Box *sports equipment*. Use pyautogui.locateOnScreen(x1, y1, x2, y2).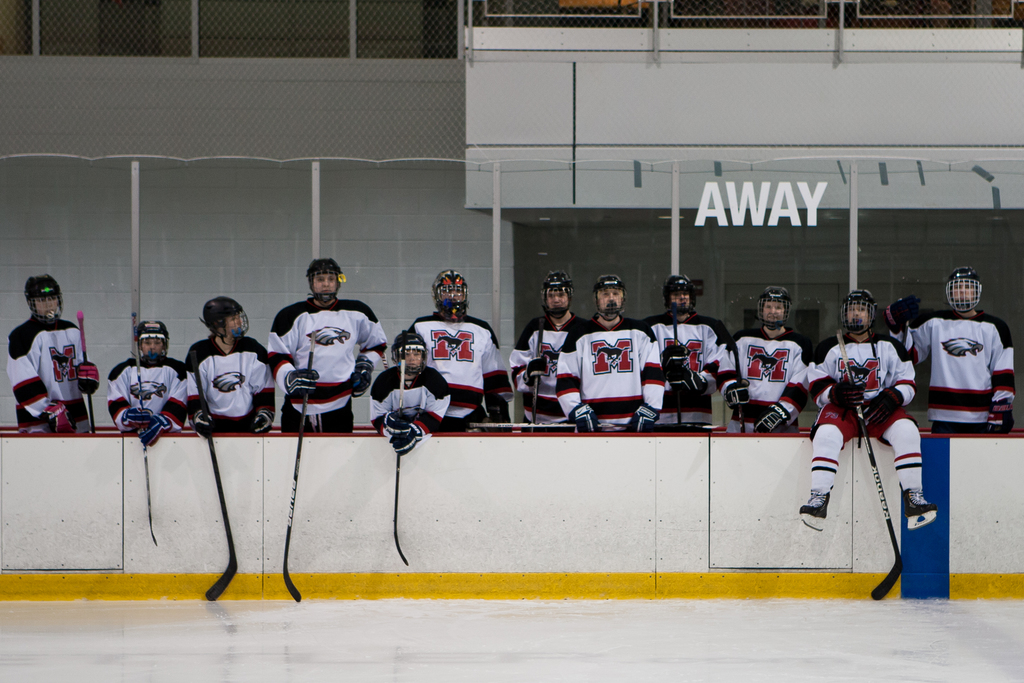
pyautogui.locateOnScreen(666, 365, 706, 398).
